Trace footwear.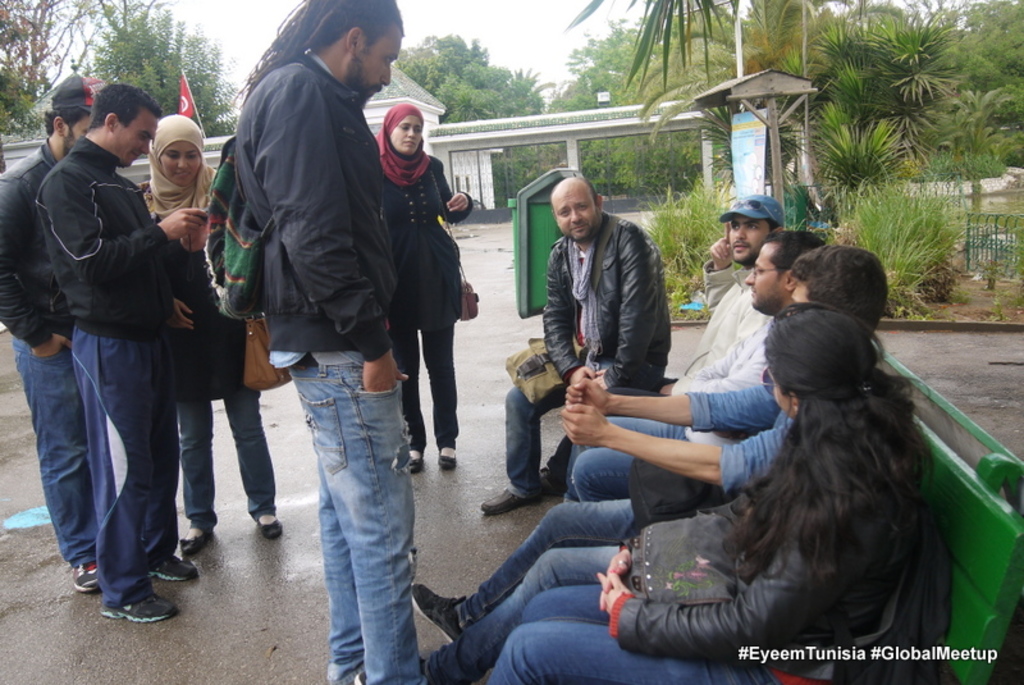
Traced to bbox(69, 562, 99, 594).
